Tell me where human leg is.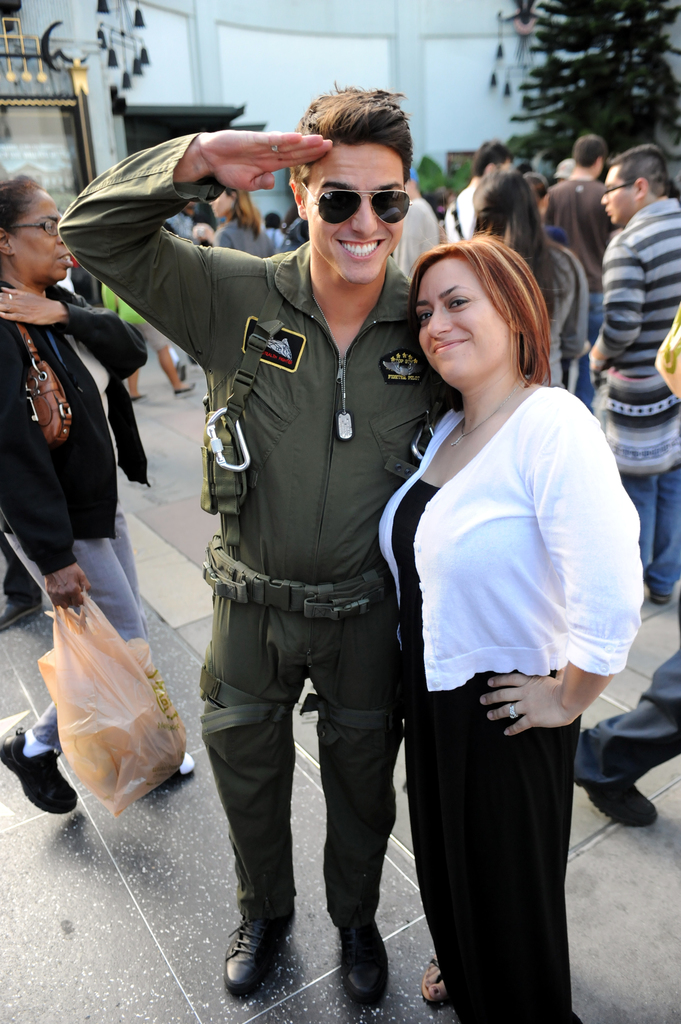
human leg is at left=658, top=462, right=680, bottom=606.
